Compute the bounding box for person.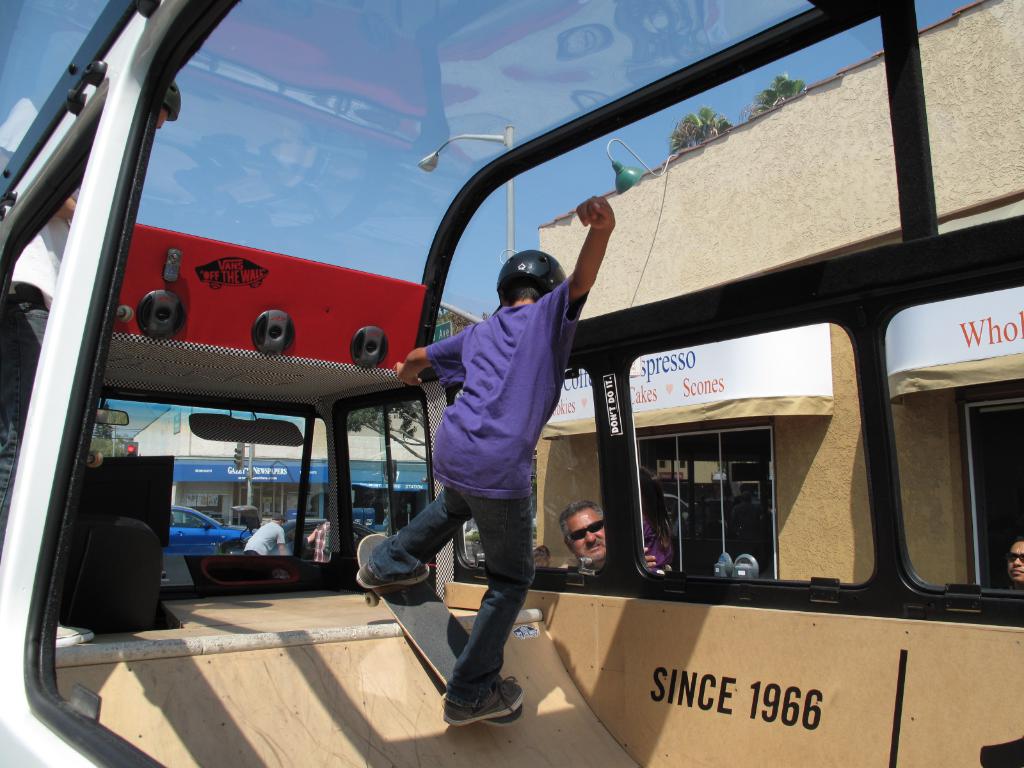
[x1=243, y1=507, x2=284, y2=554].
